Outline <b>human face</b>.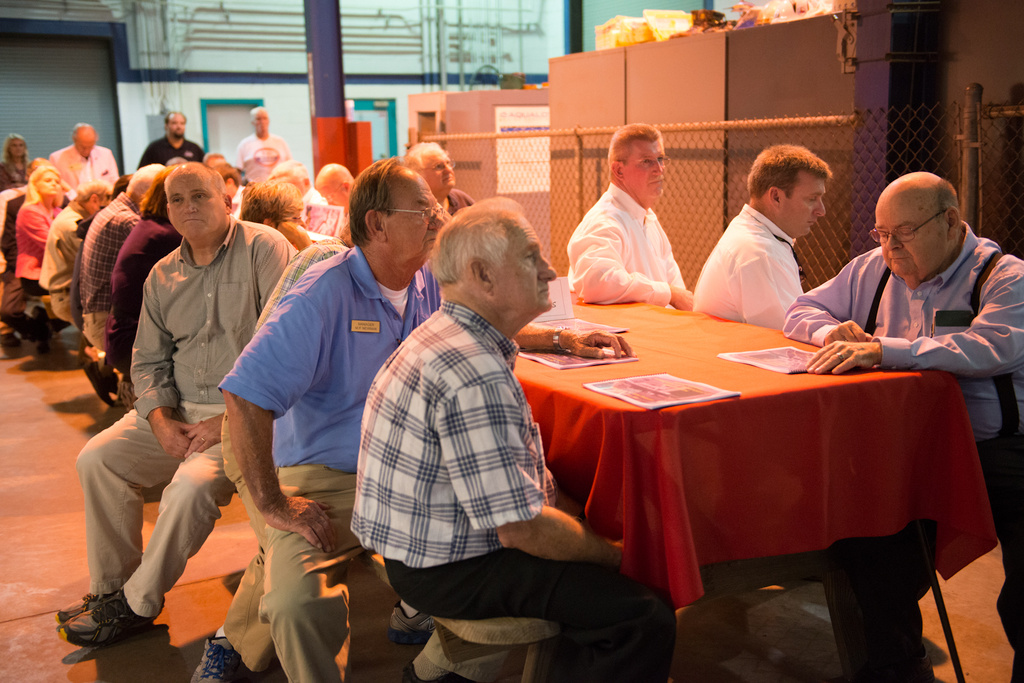
Outline: BBox(161, 170, 222, 242).
